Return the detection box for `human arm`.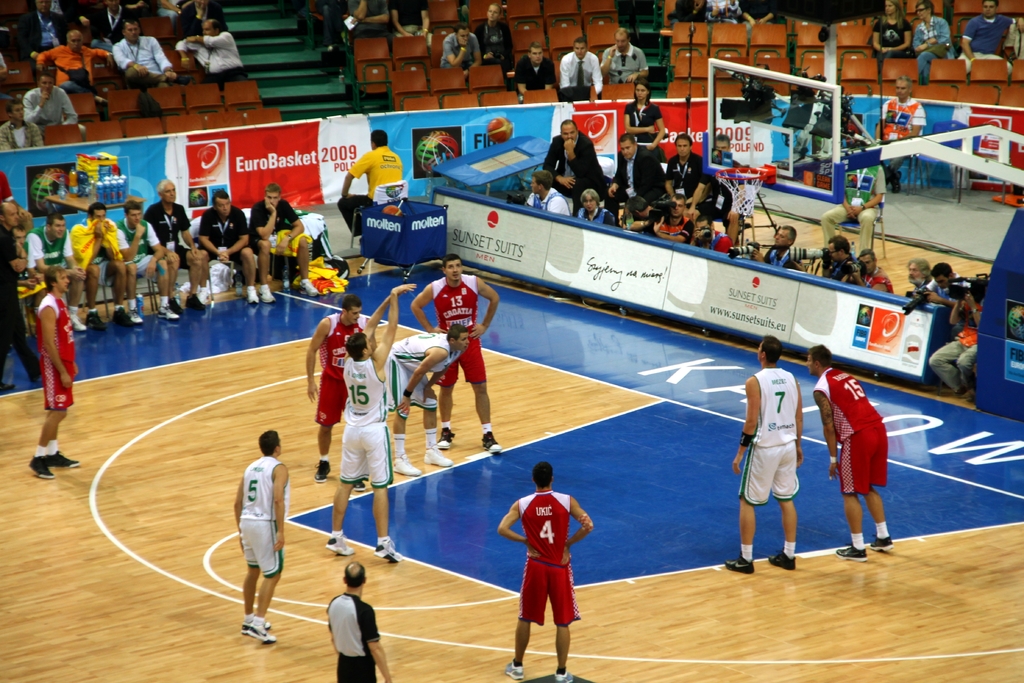
detection(652, 215, 691, 243).
